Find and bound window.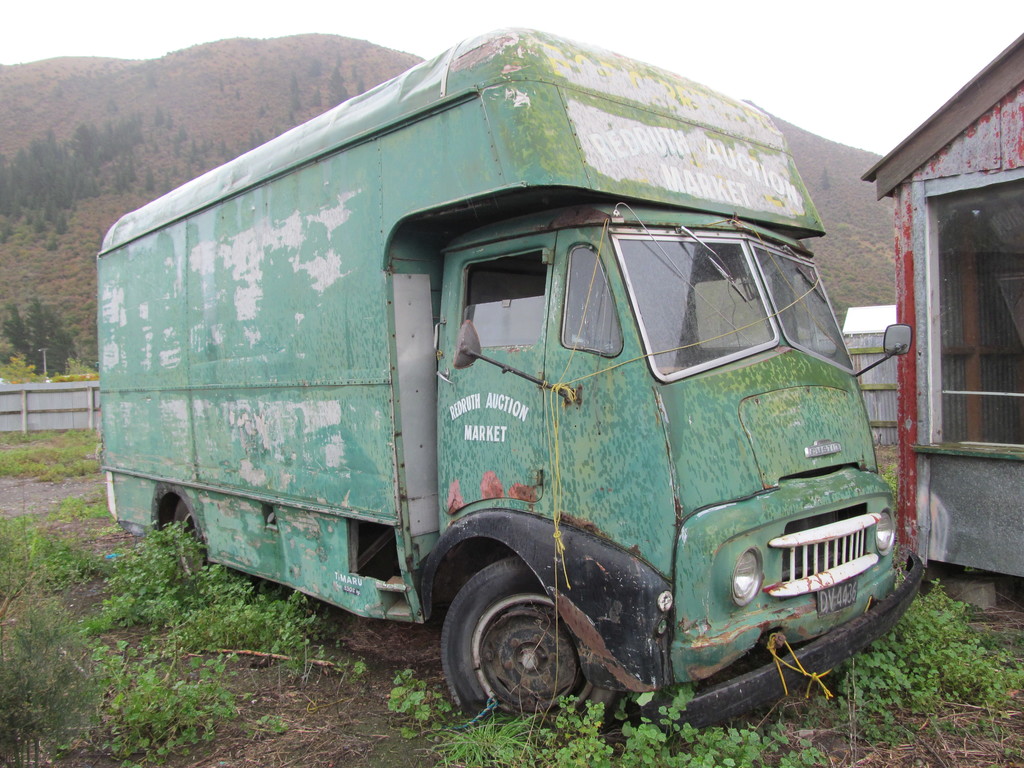
Bound: pyautogui.locateOnScreen(614, 237, 773, 385).
